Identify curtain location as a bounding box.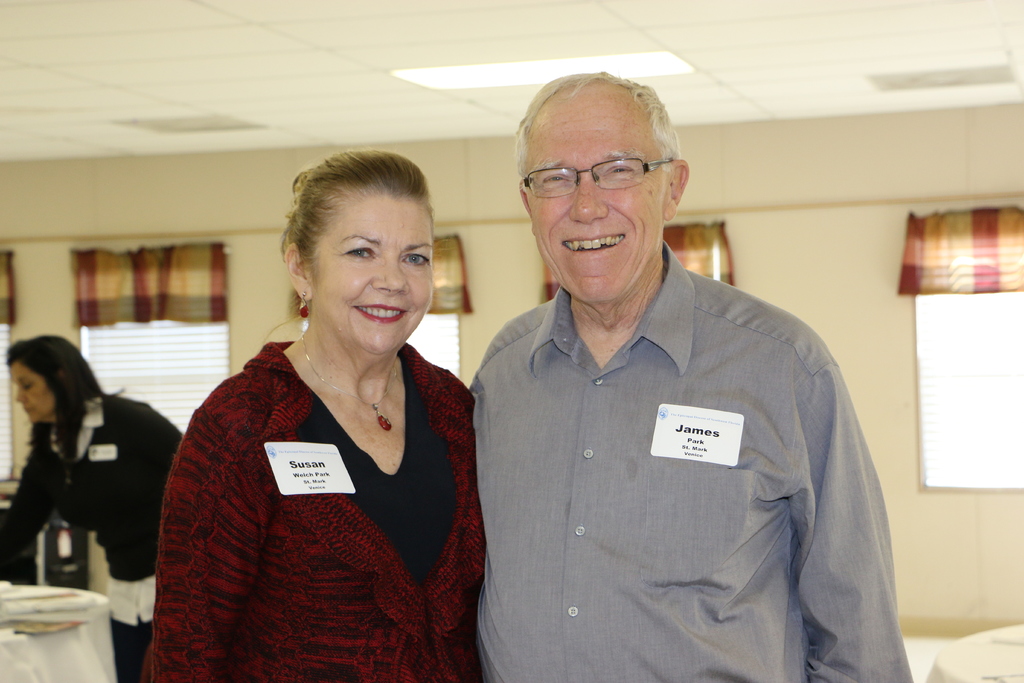
x1=540, y1=217, x2=742, y2=293.
